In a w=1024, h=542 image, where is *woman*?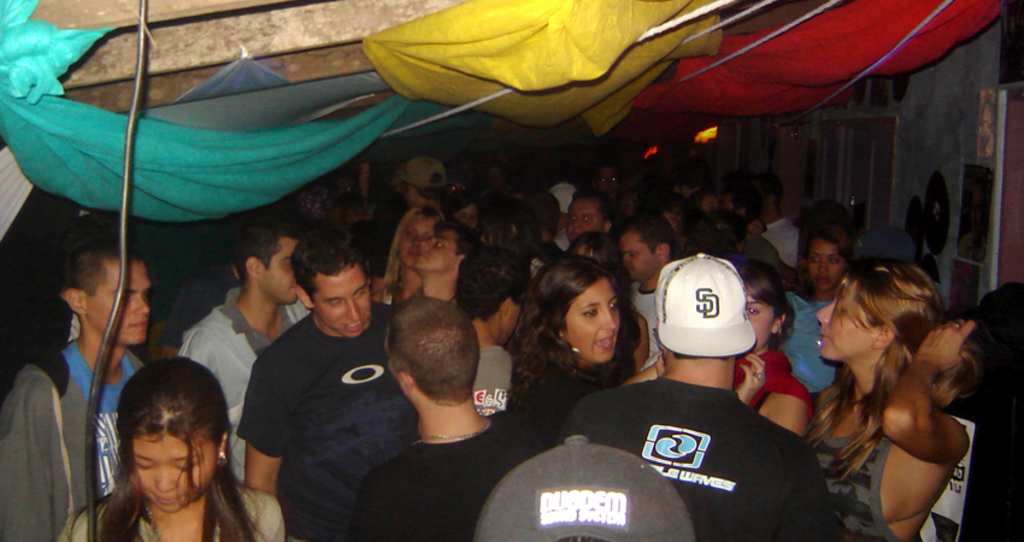
Rect(816, 258, 1000, 541).
